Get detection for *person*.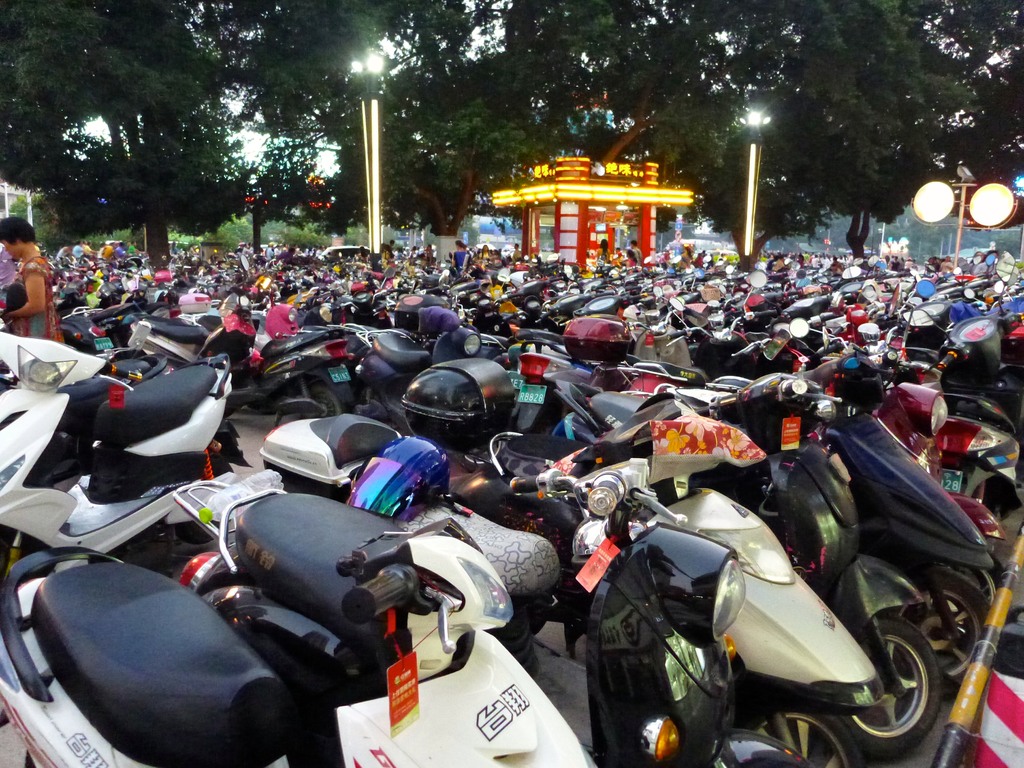
Detection: BBox(0, 207, 78, 346).
